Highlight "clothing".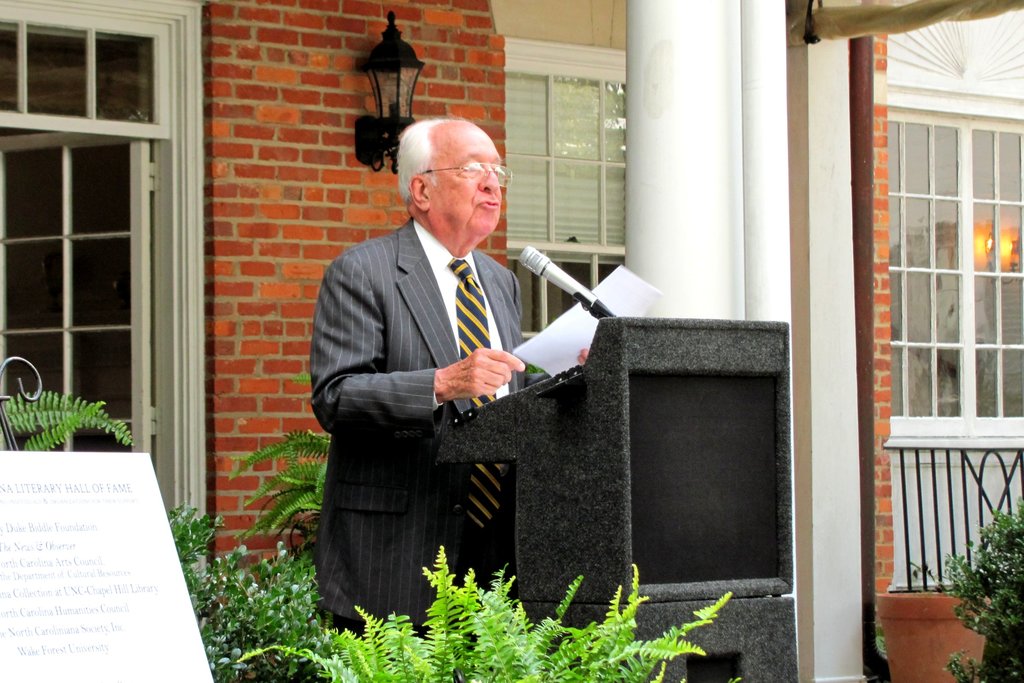
Highlighted region: pyautogui.locateOnScreen(306, 198, 568, 611).
